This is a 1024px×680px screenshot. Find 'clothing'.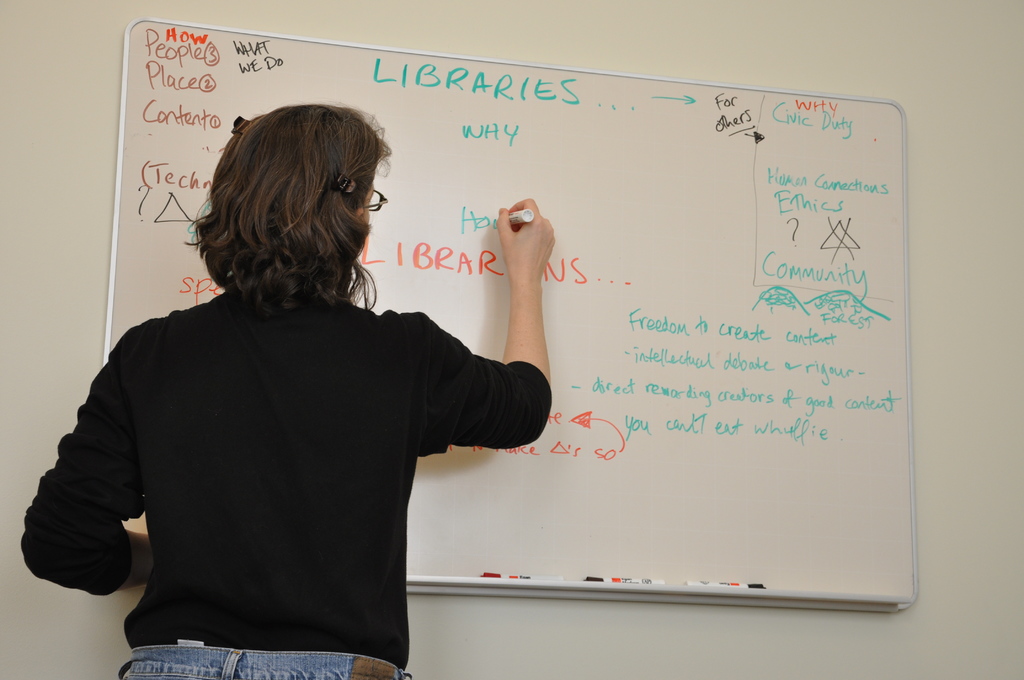
Bounding box: bbox=(42, 241, 546, 661).
